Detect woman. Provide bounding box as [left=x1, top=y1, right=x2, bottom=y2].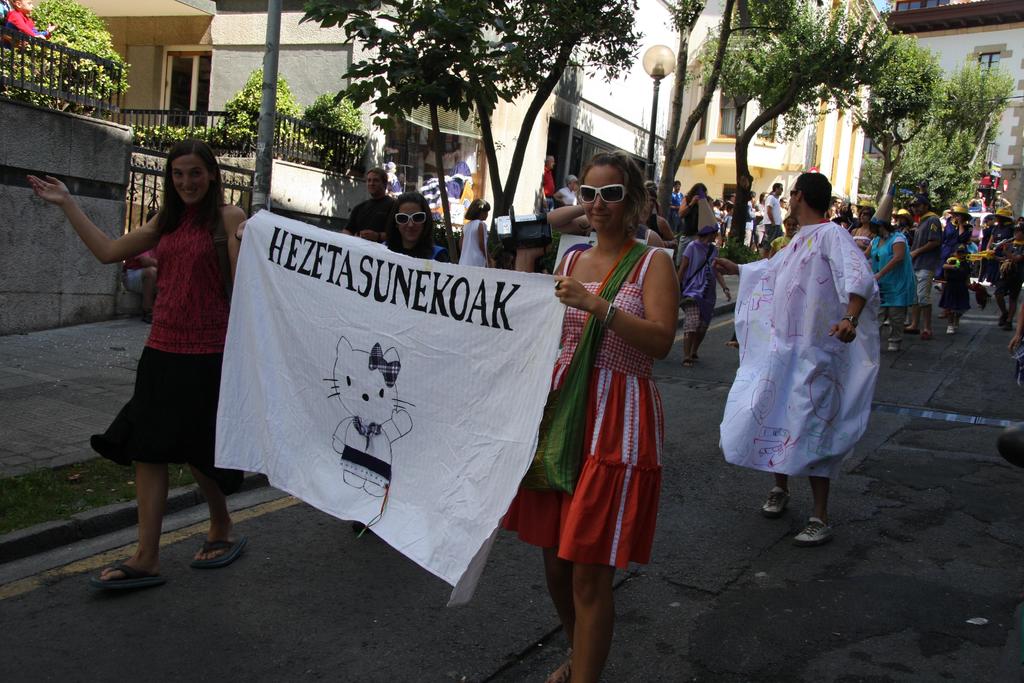
[left=532, top=145, right=686, bottom=635].
